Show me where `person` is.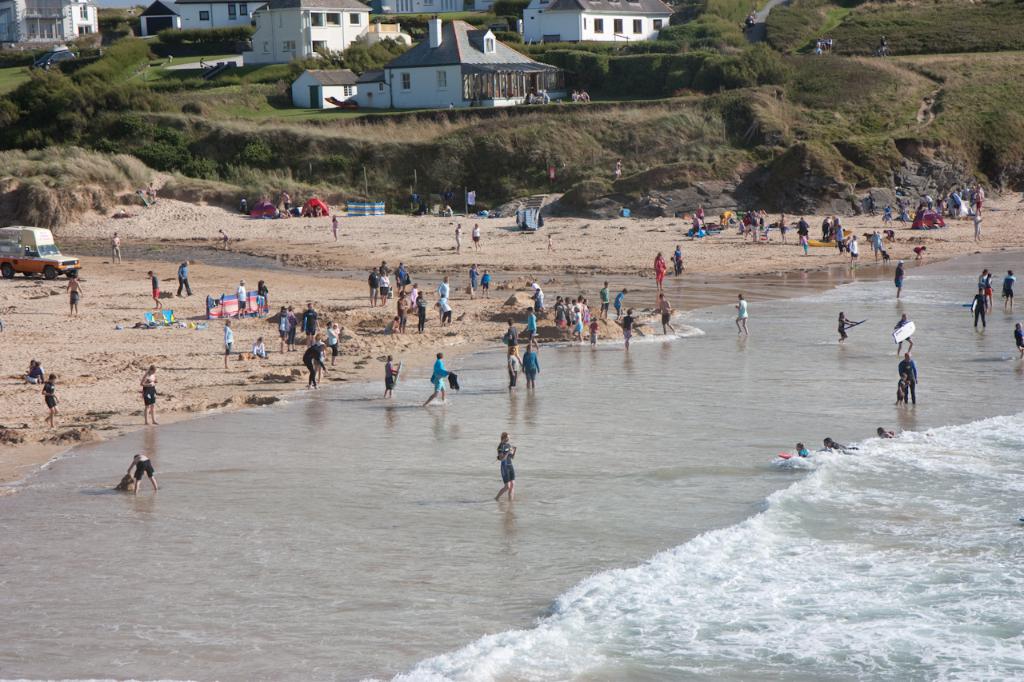
`person` is at rect(878, 425, 896, 439).
